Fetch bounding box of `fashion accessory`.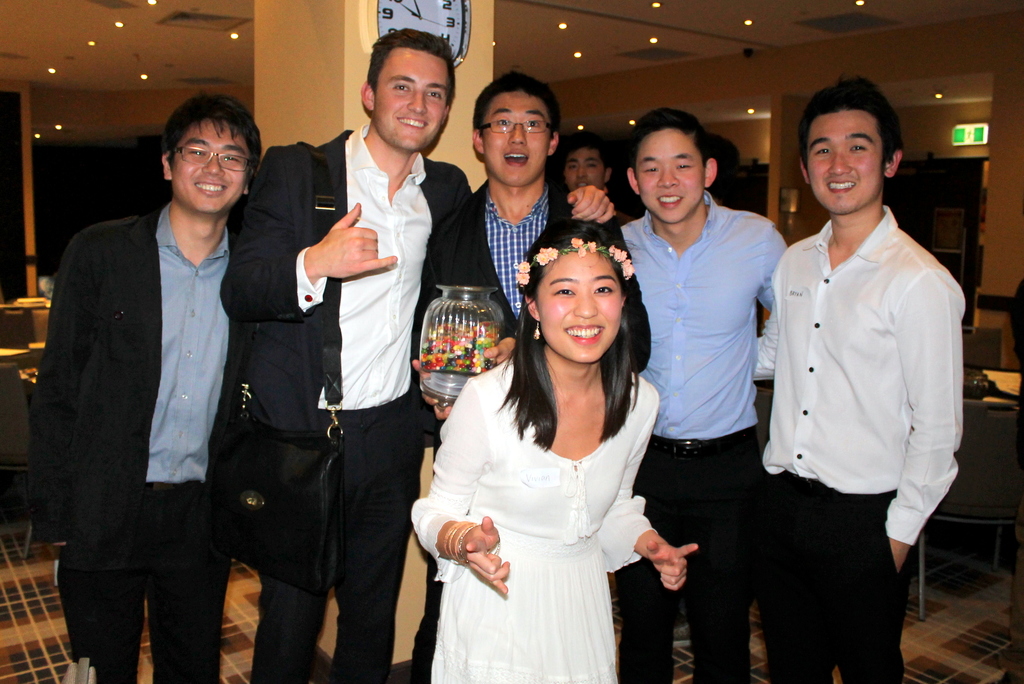
Bbox: [left=510, top=234, right=636, bottom=287].
